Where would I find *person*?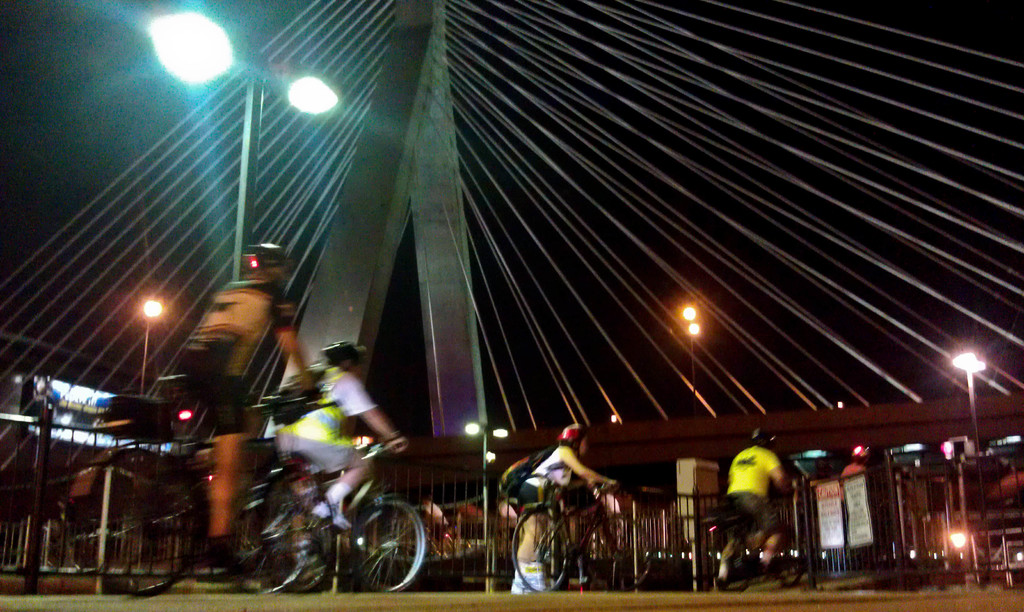
At {"left": 507, "top": 416, "right": 611, "bottom": 593}.
